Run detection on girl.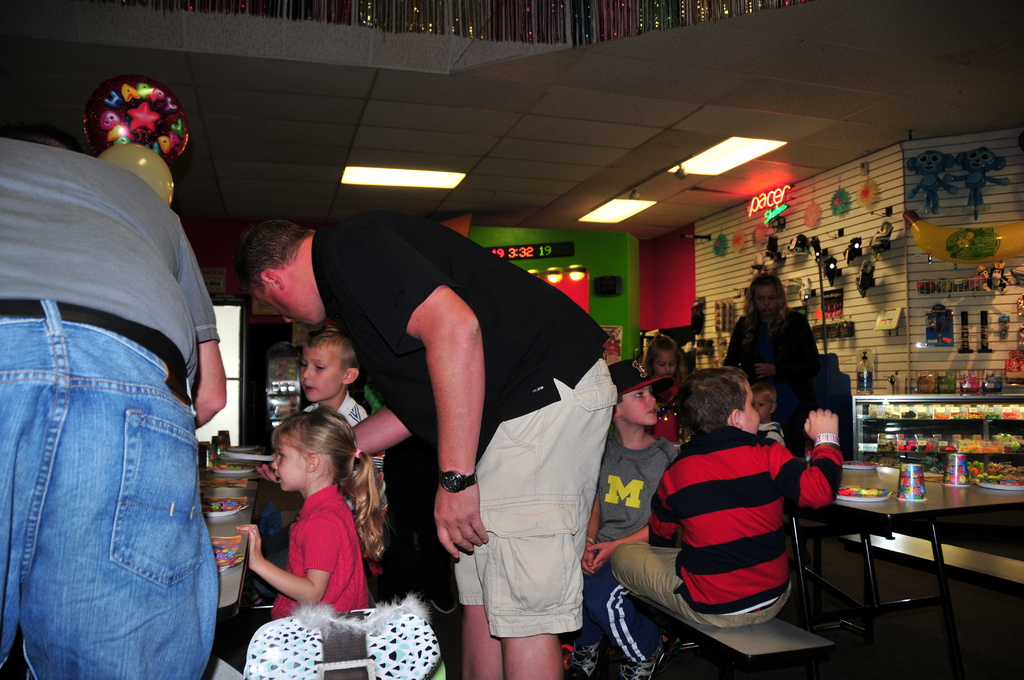
Result: 566 355 673 679.
